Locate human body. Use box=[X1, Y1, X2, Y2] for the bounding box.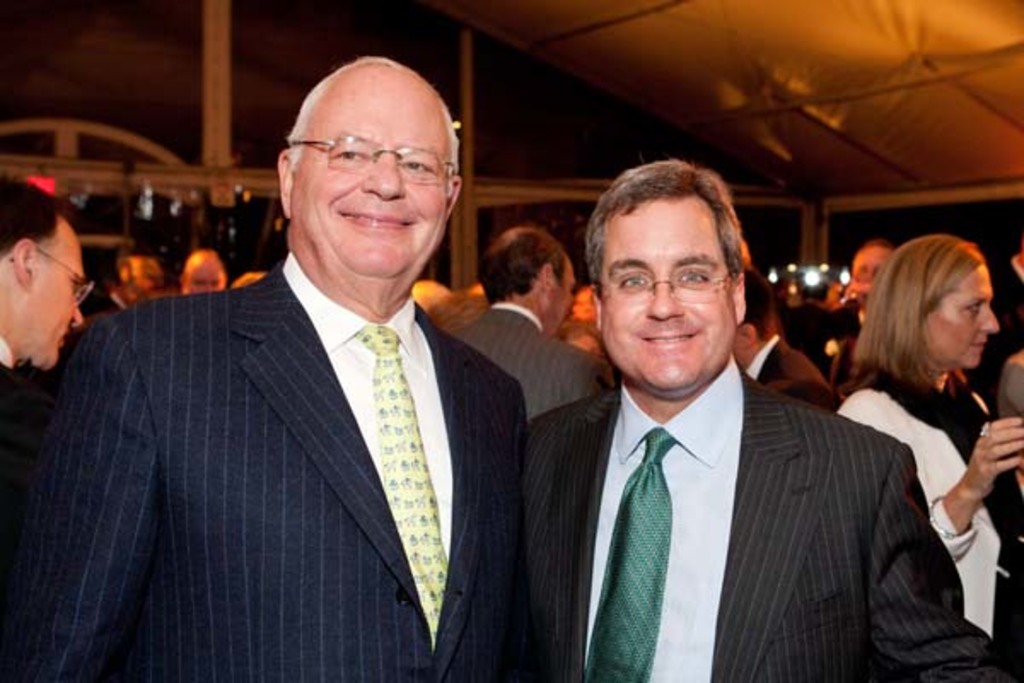
box=[0, 253, 527, 681].
